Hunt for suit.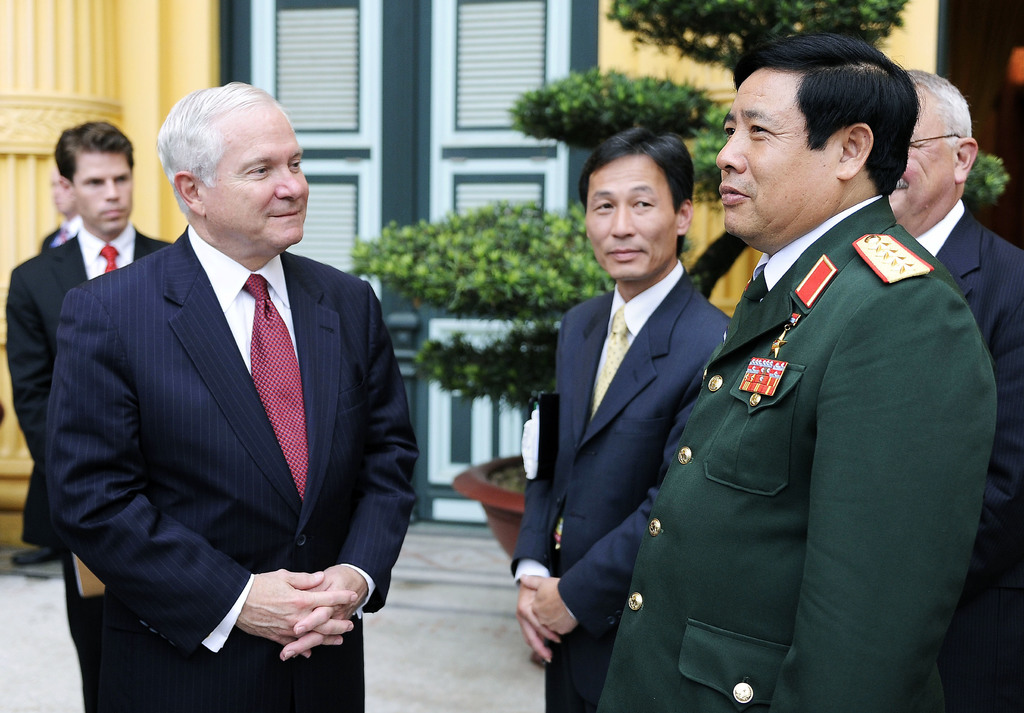
Hunted down at rect(618, 172, 994, 691).
